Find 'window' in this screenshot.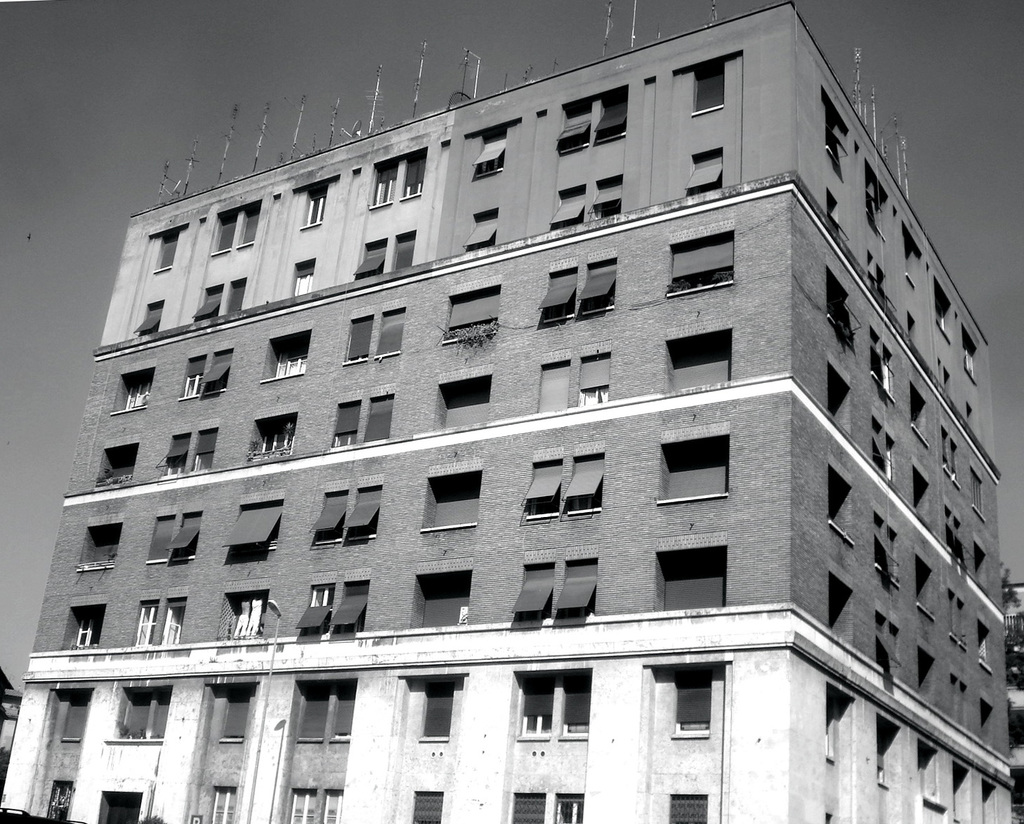
The bounding box for 'window' is {"left": 298, "top": 186, "right": 328, "bottom": 221}.
